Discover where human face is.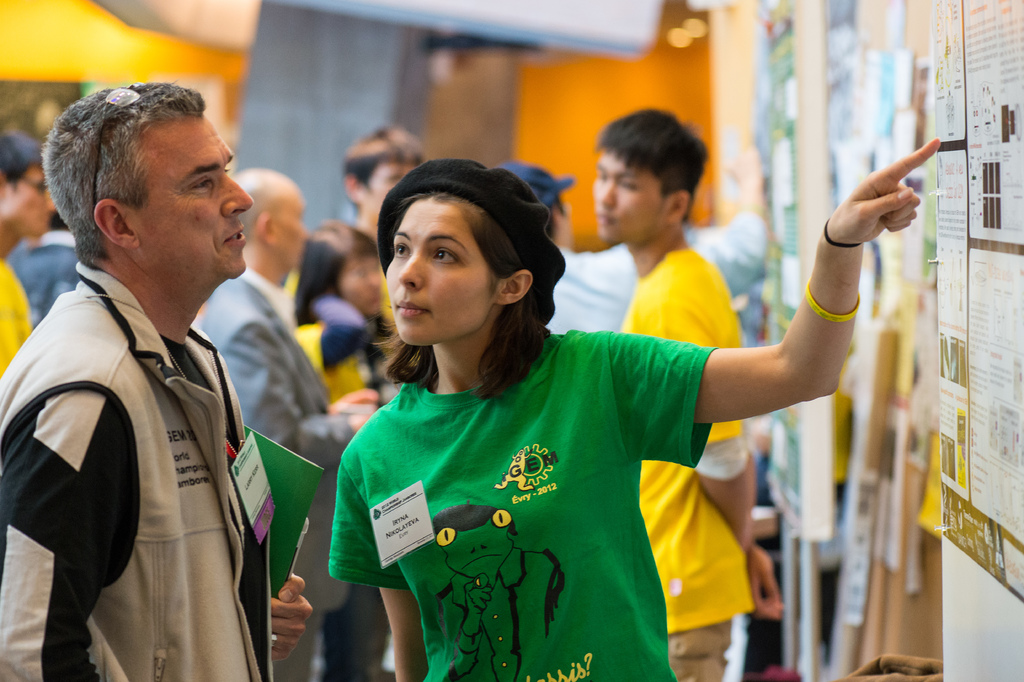
Discovered at left=348, top=260, right=384, bottom=317.
